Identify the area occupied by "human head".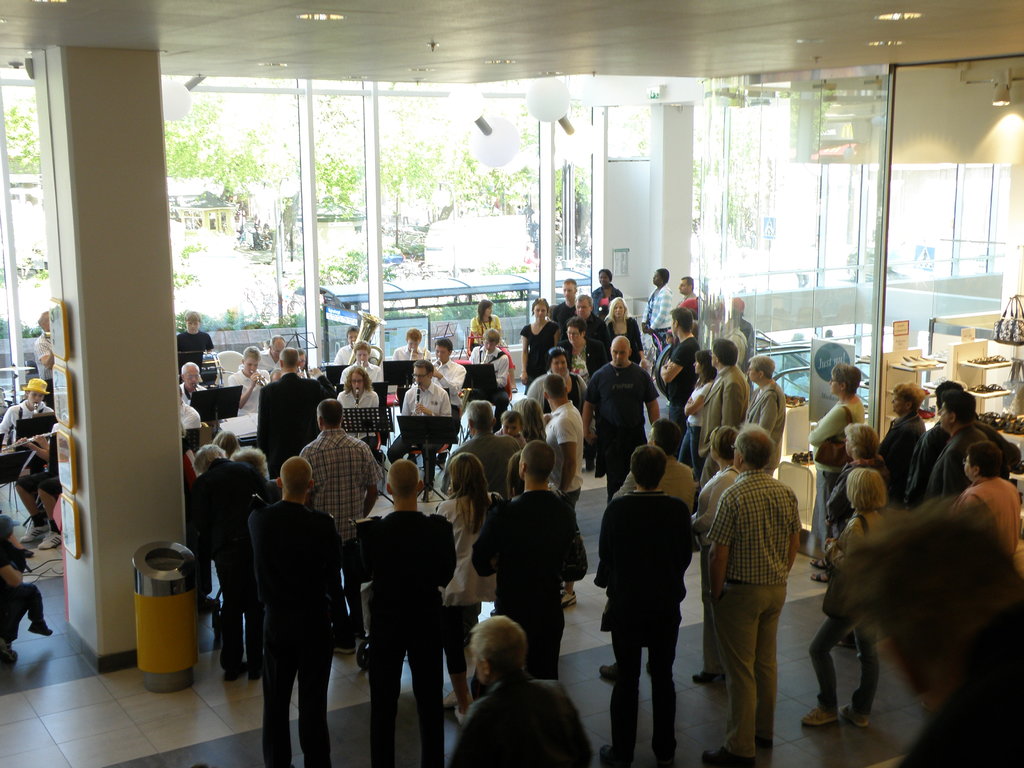
Area: l=0, t=515, r=21, b=540.
